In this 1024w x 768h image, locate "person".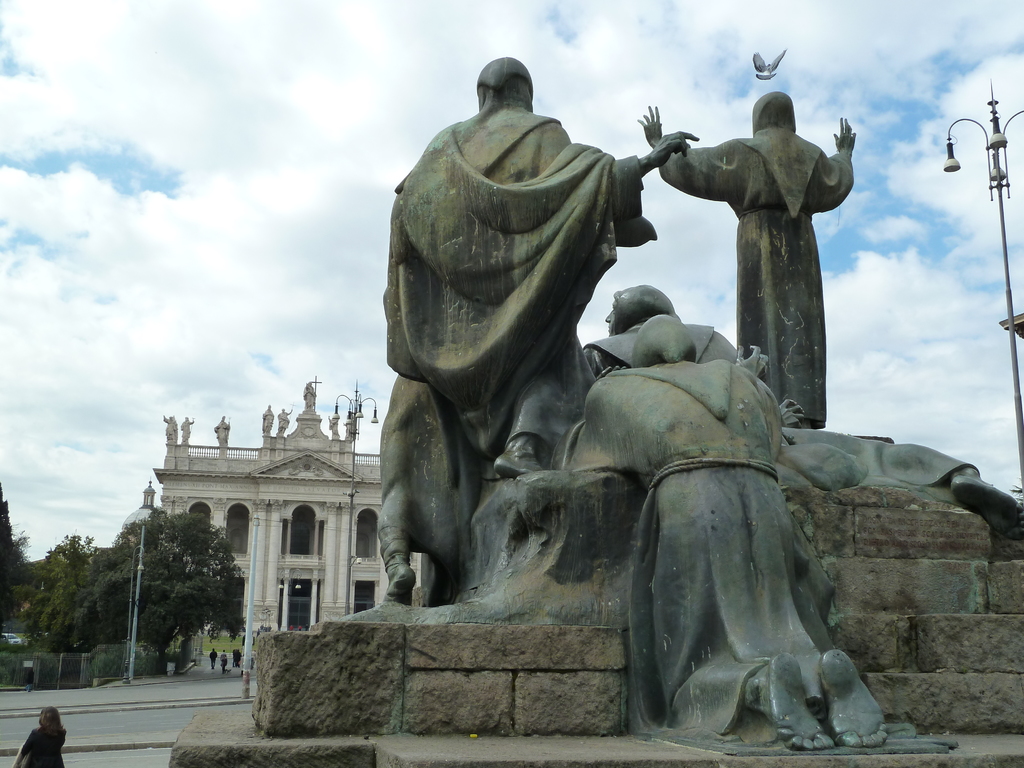
Bounding box: l=220, t=654, r=228, b=675.
